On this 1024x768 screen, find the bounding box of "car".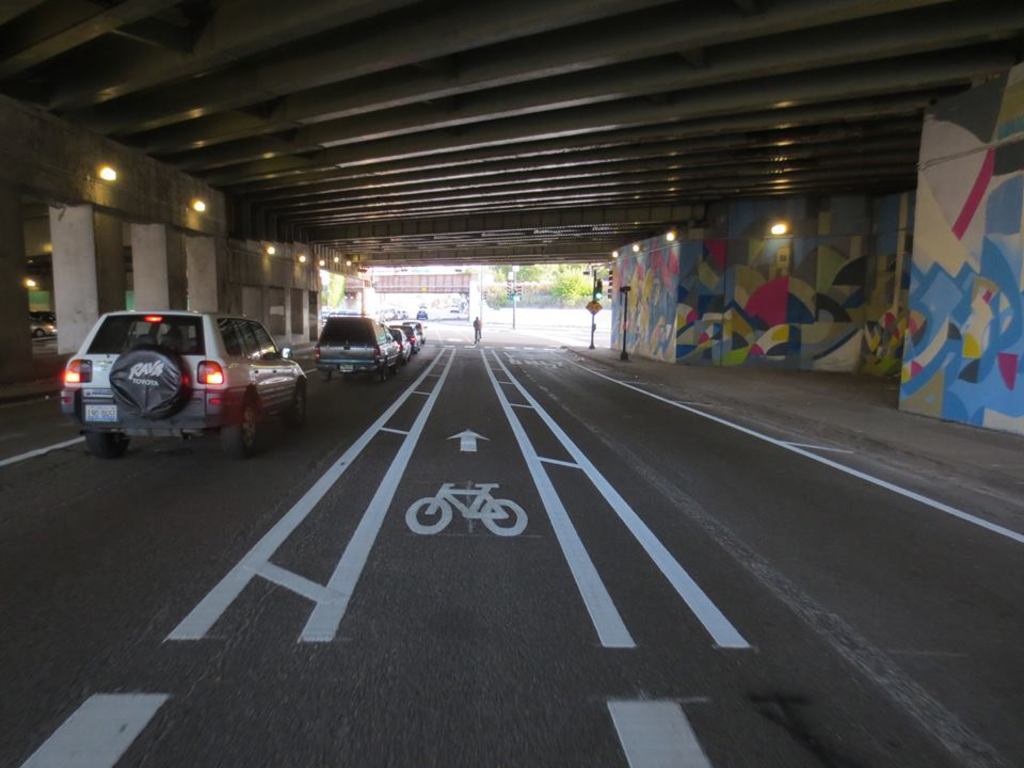
Bounding box: 317 314 402 383.
